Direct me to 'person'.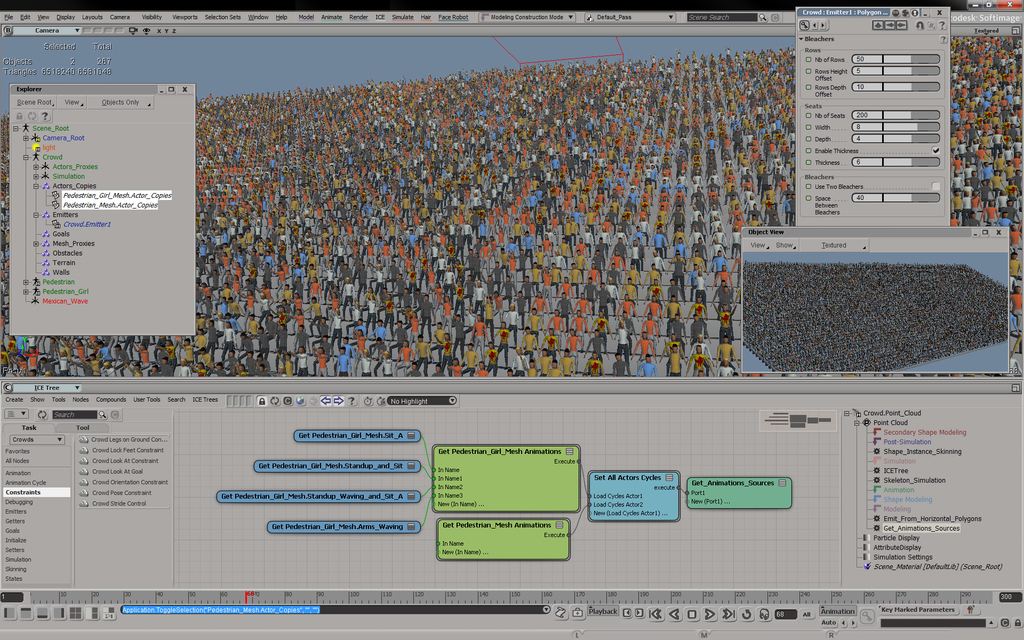
Direction: select_region(483, 342, 497, 378).
